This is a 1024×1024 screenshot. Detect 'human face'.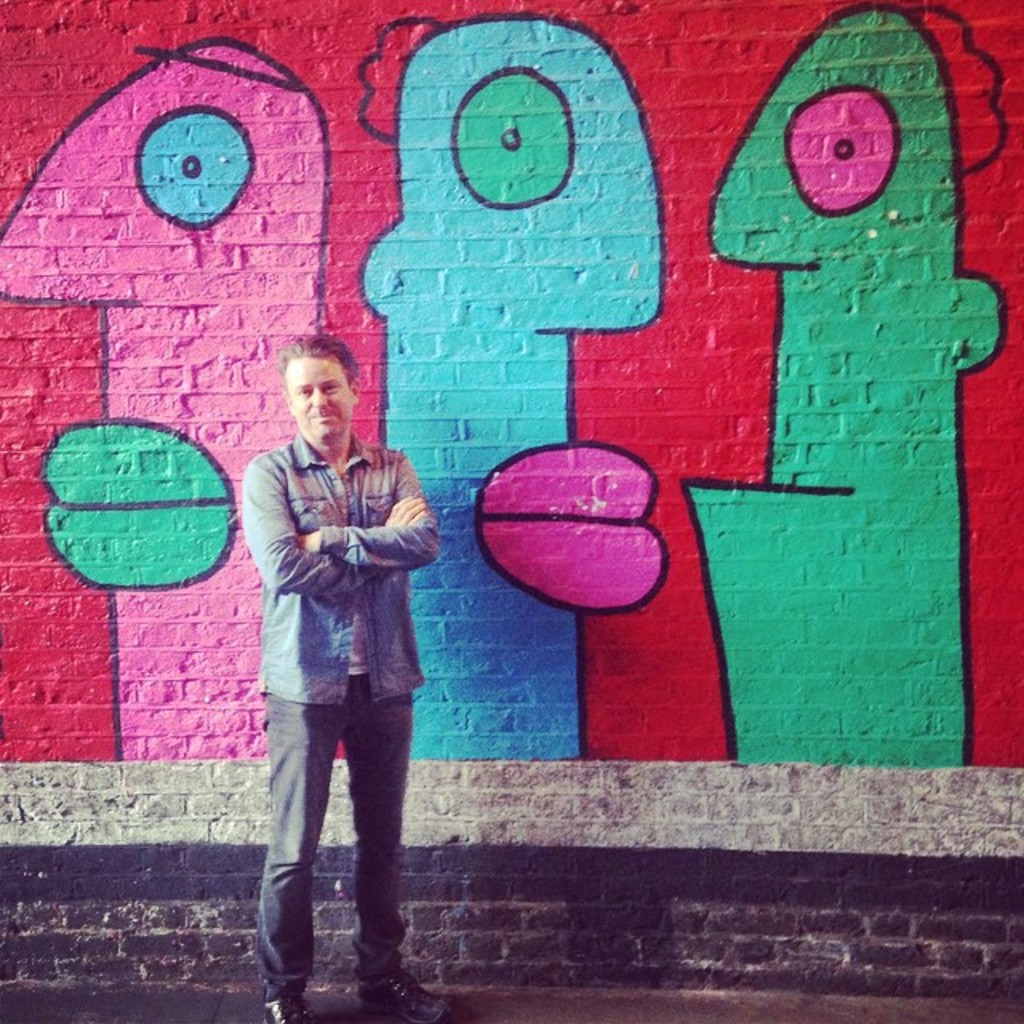
bbox=(288, 358, 352, 442).
